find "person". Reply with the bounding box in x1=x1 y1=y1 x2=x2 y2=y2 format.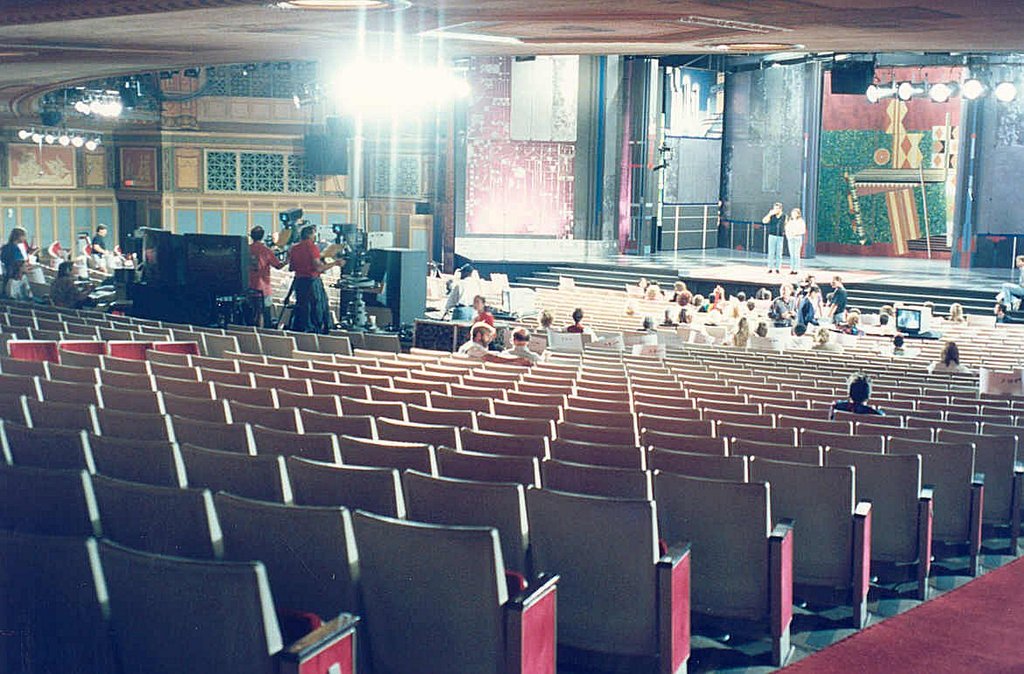
x1=786 y1=326 x2=811 y2=355.
